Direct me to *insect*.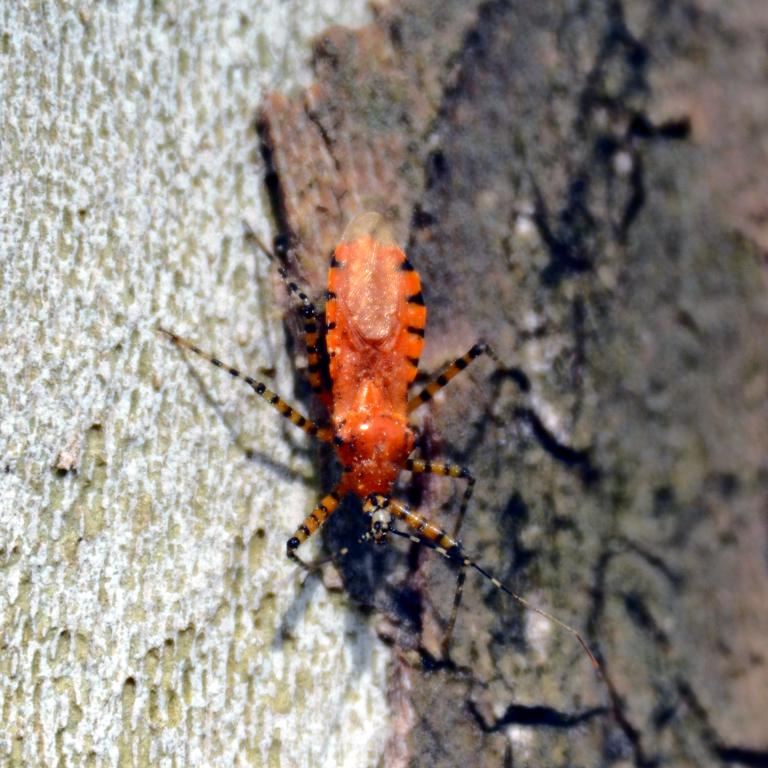
Direction: select_region(156, 226, 601, 673).
